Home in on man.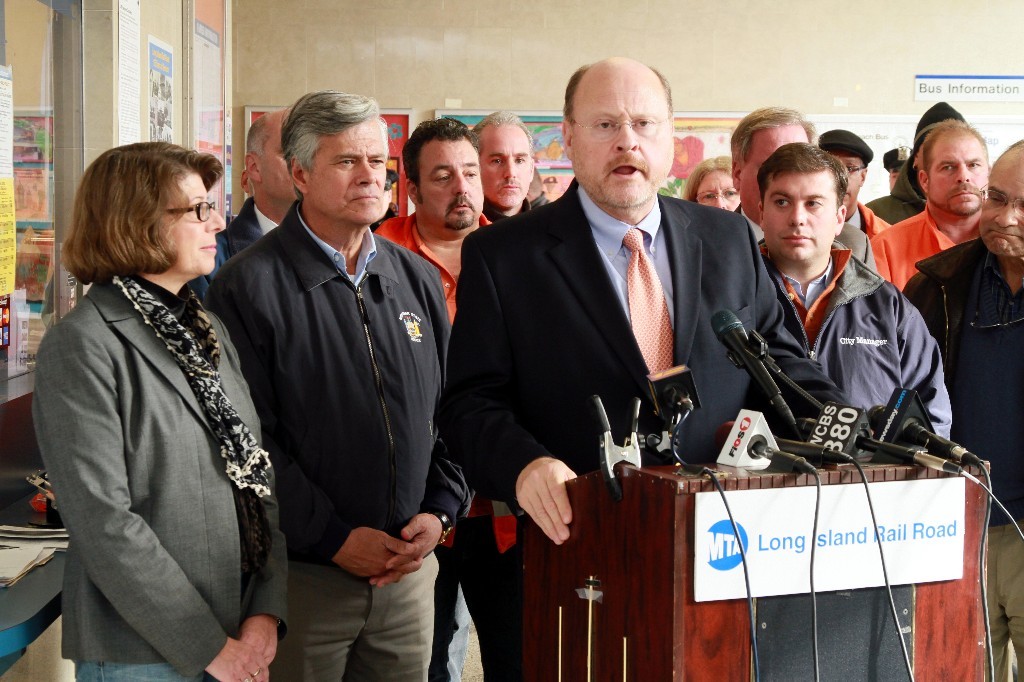
Homed in at {"x1": 210, "y1": 91, "x2": 461, "y2": 681}.
